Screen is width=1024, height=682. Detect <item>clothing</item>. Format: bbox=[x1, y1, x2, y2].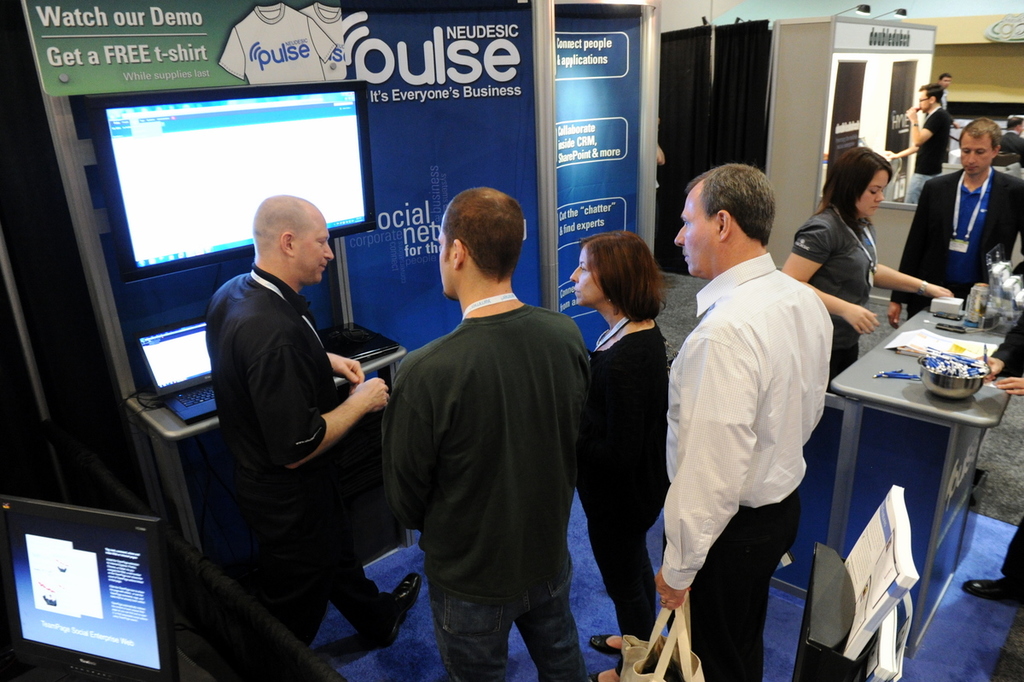
bbox=[203, 270, 403, 650].
